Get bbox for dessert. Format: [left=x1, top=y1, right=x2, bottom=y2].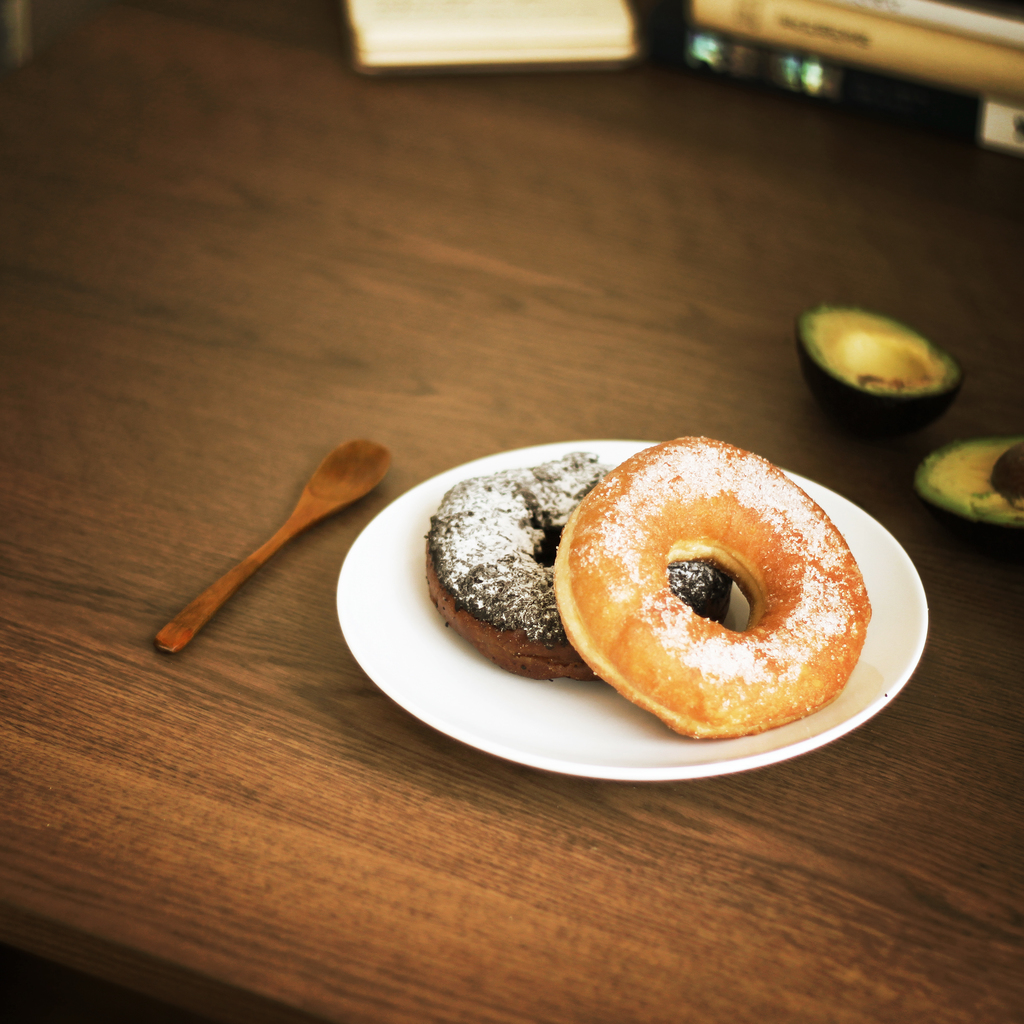
[left=424, top=449, right=740, bottom=681].
